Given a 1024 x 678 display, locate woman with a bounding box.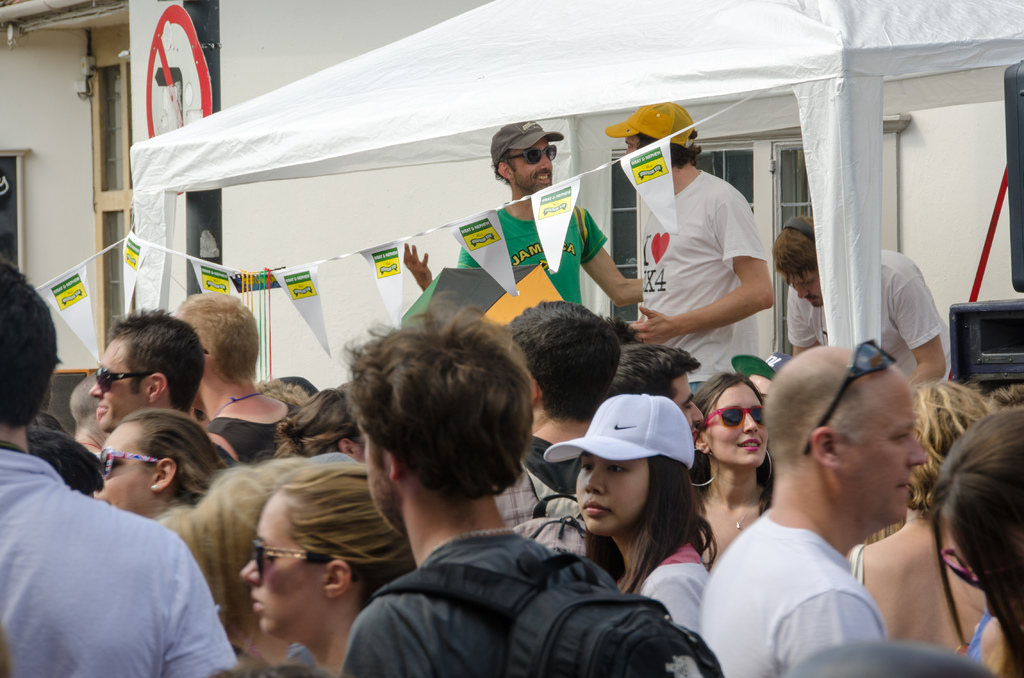
Located: box=[837, 378, 992, 649].
